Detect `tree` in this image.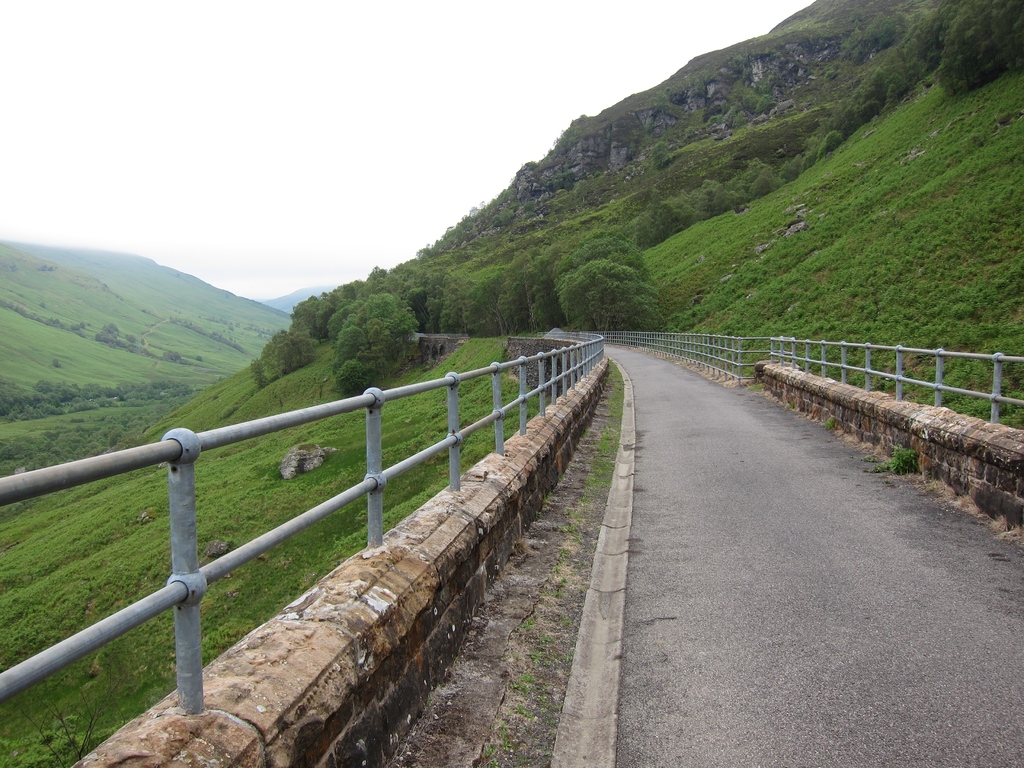
Detection: 946 0 1023 102.
